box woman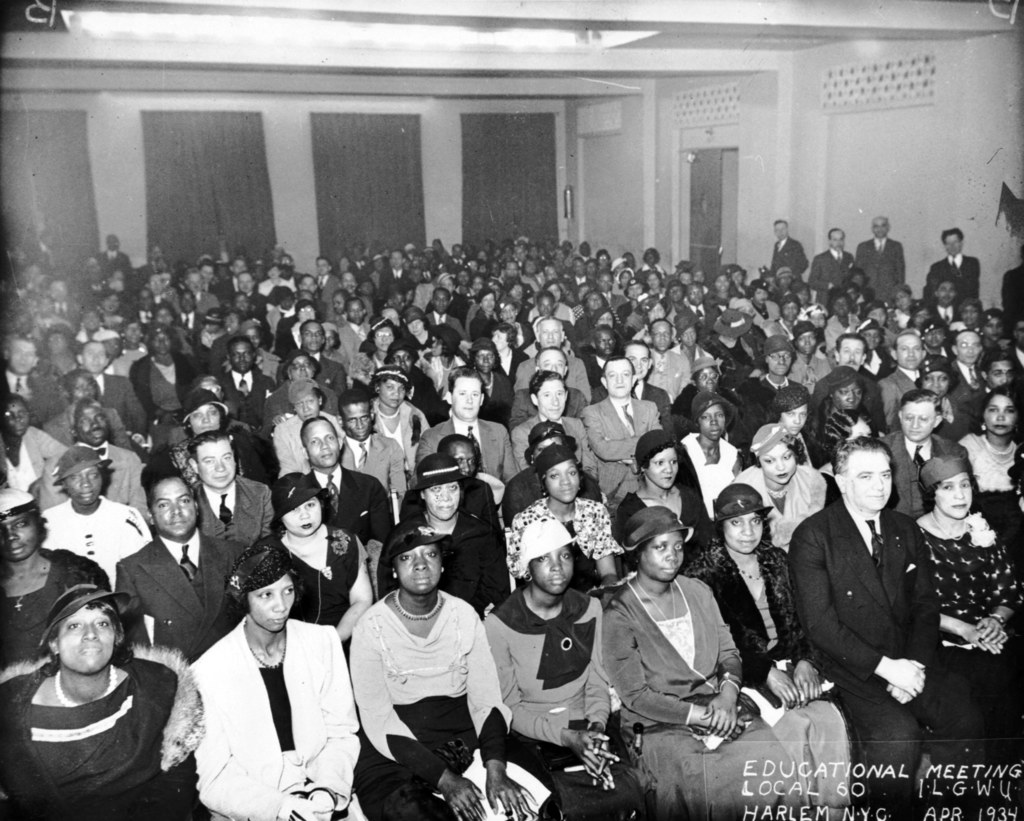
detection(499, 448, 627, 592)
